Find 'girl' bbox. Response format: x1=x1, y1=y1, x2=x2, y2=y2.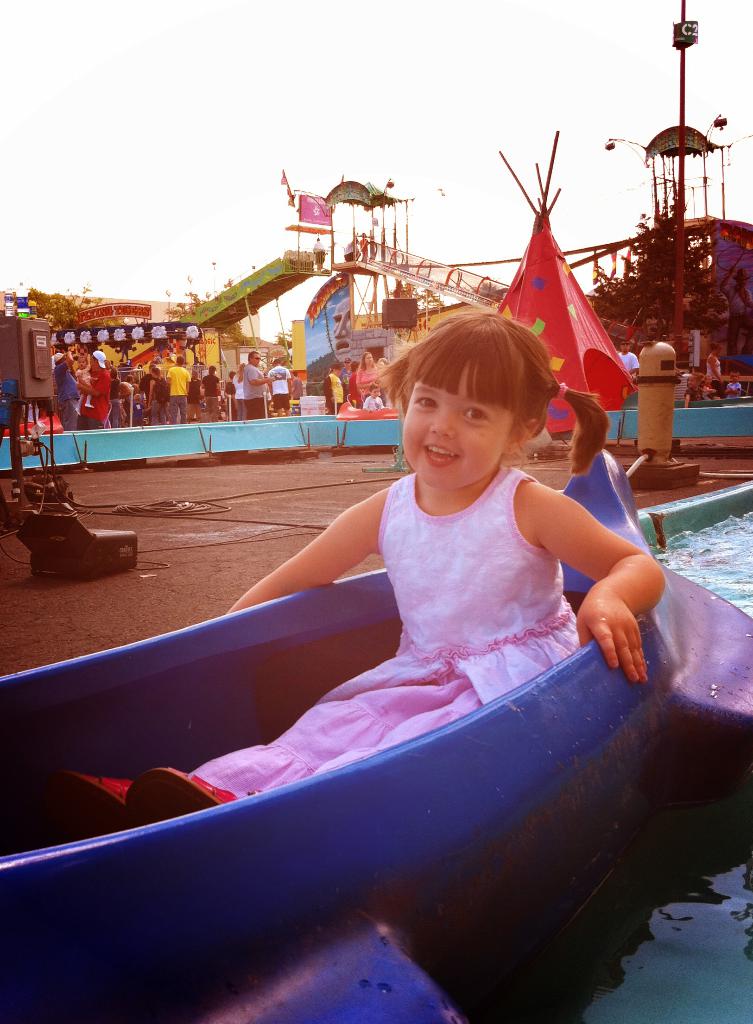
x1=37, y1=309, x2=670, y2=829.
